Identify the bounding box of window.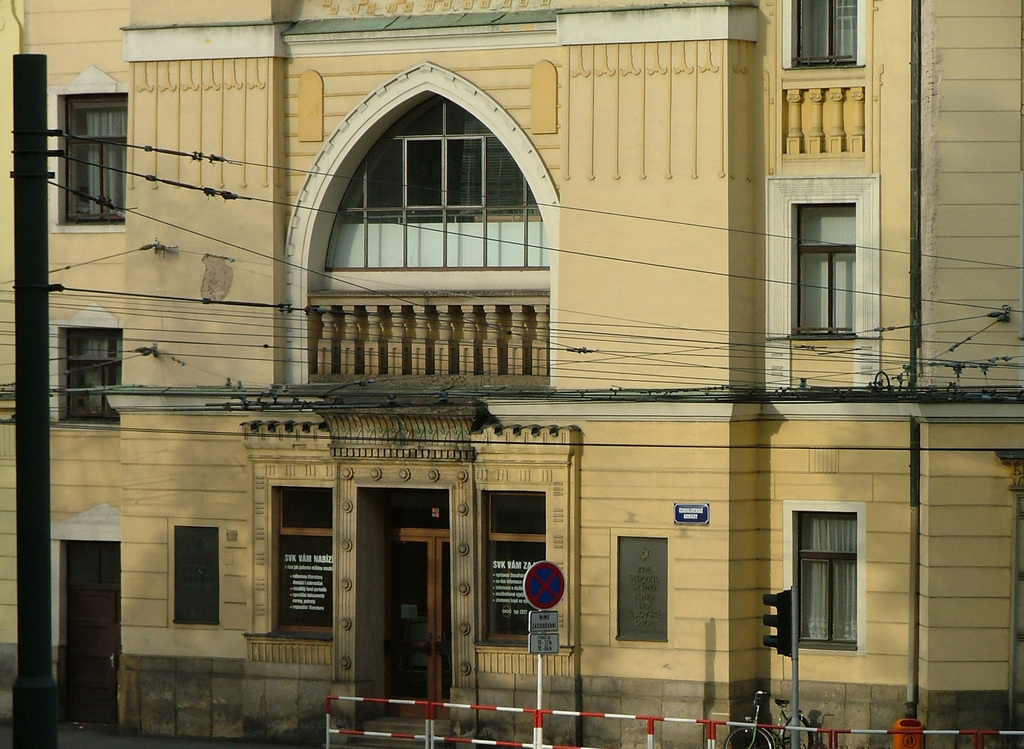
box=[615, 535, 673, 651].
